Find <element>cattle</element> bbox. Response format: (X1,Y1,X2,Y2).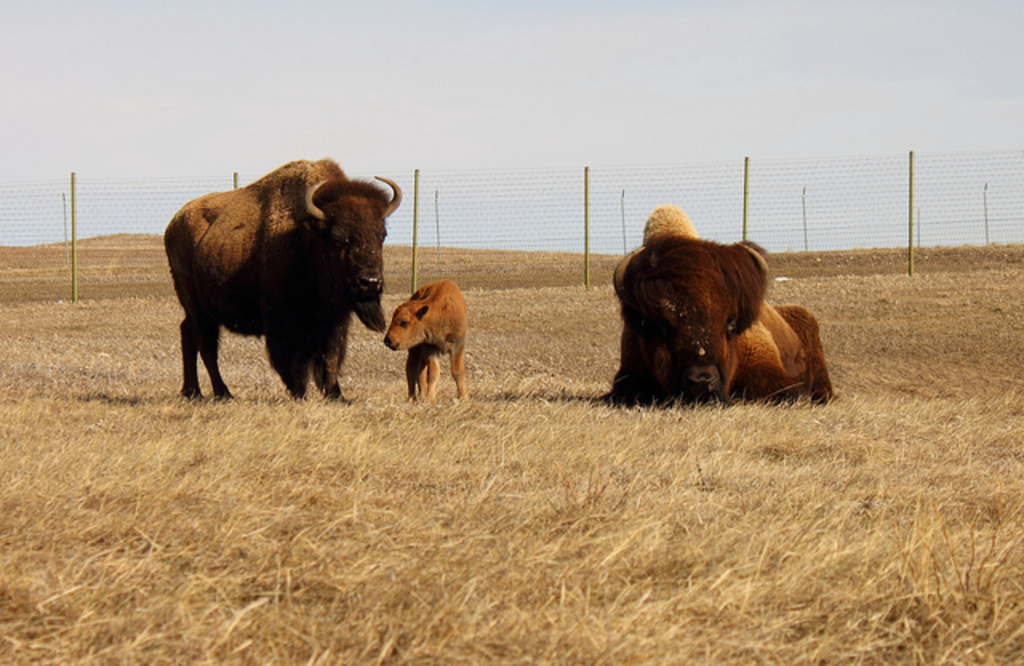
(378,274,475,410).
